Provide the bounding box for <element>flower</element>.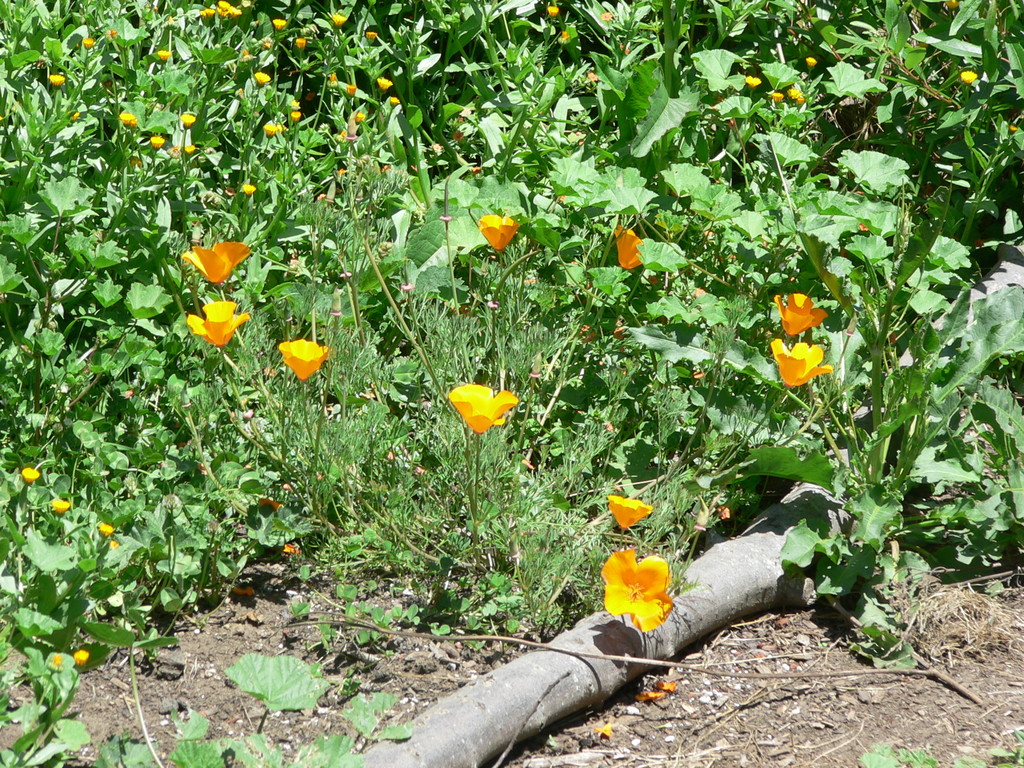
pyautogui.locateOnScreen(270, 16, 287, 33).
